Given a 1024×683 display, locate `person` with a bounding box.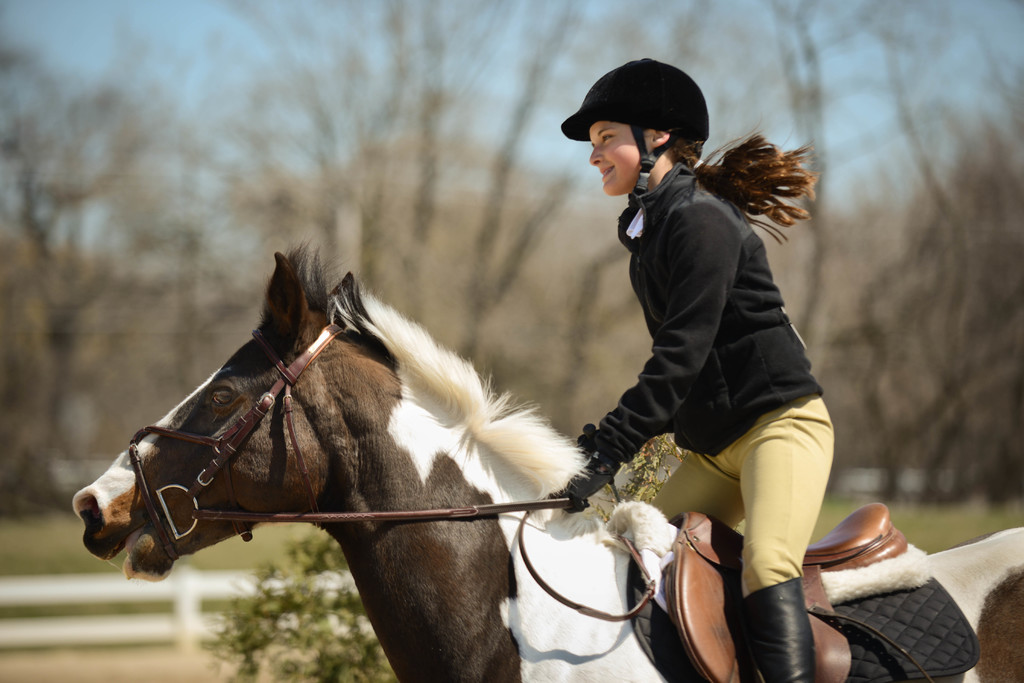
Located: 561/79/856/679.
